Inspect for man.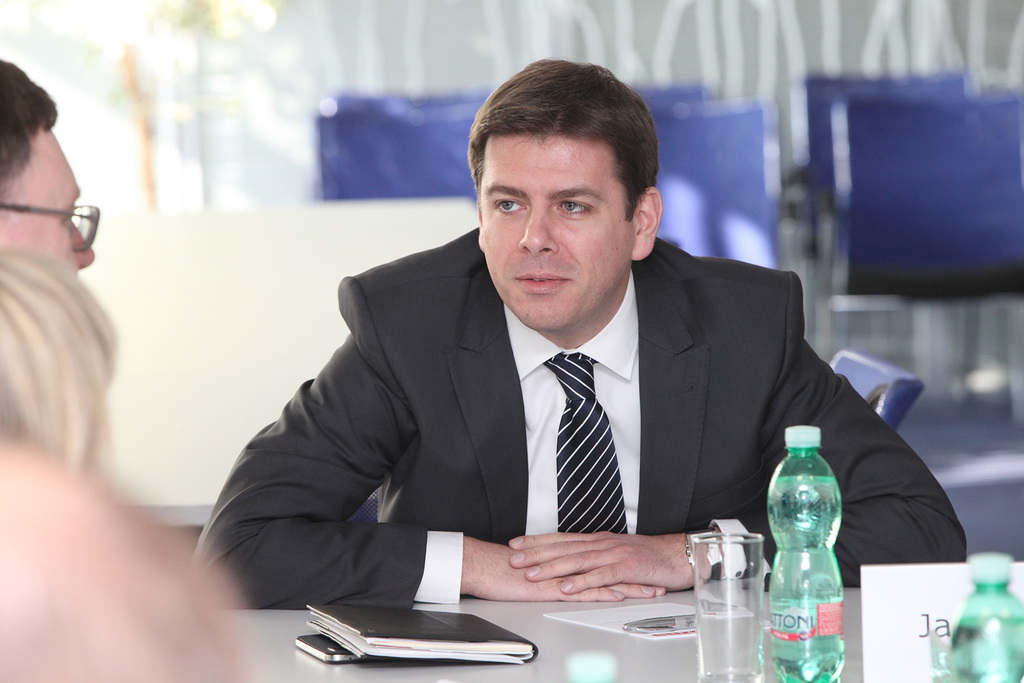
Inspection: left=184, top=82, right=885, bottom=662.
